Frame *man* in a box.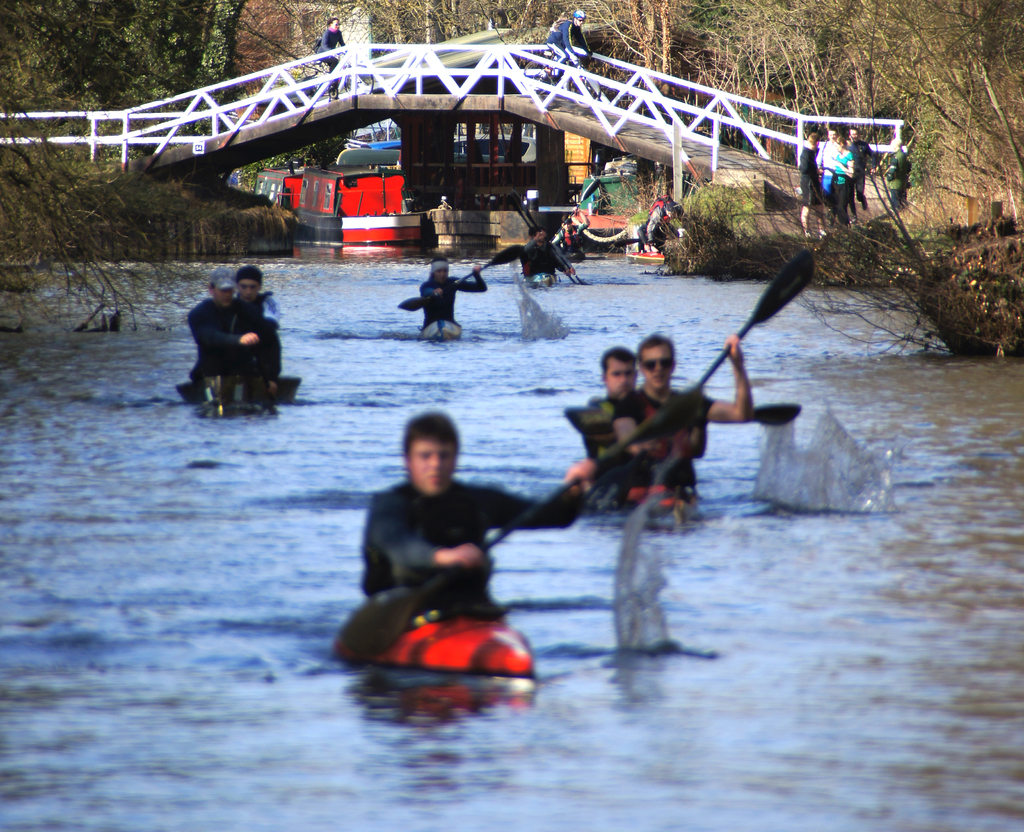
detection(190, 266, 266, 385).
